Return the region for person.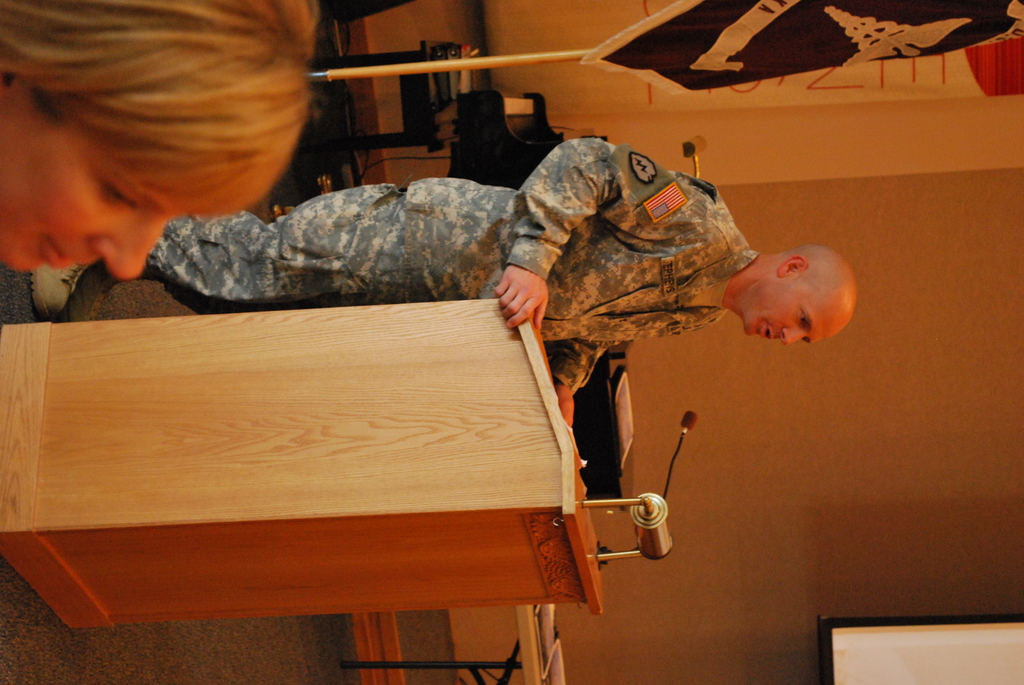
<box>0,0,317,280</box>.
